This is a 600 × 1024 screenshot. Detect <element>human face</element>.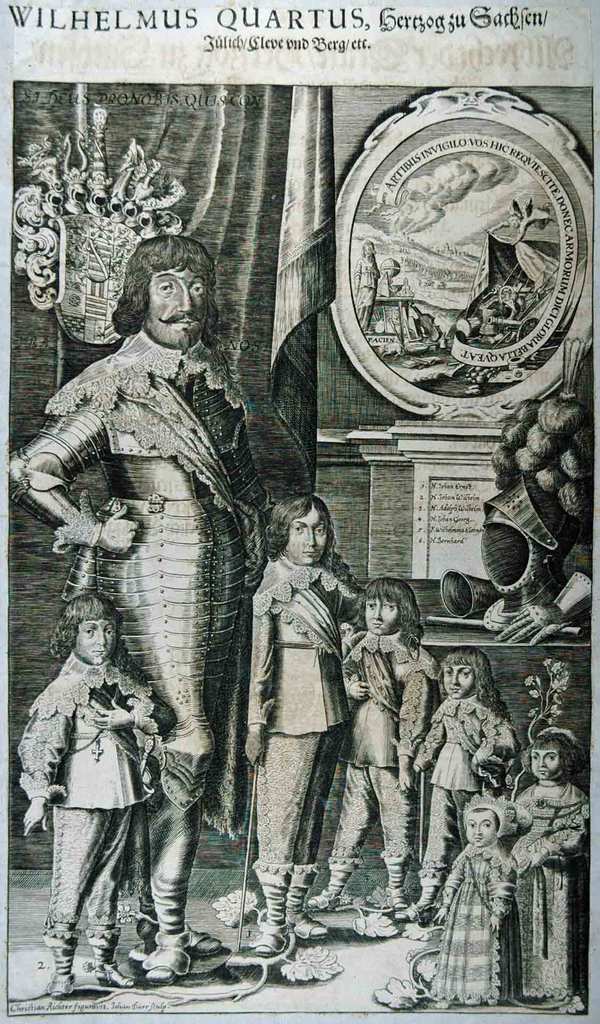
region(283, 509, 330, 564).
